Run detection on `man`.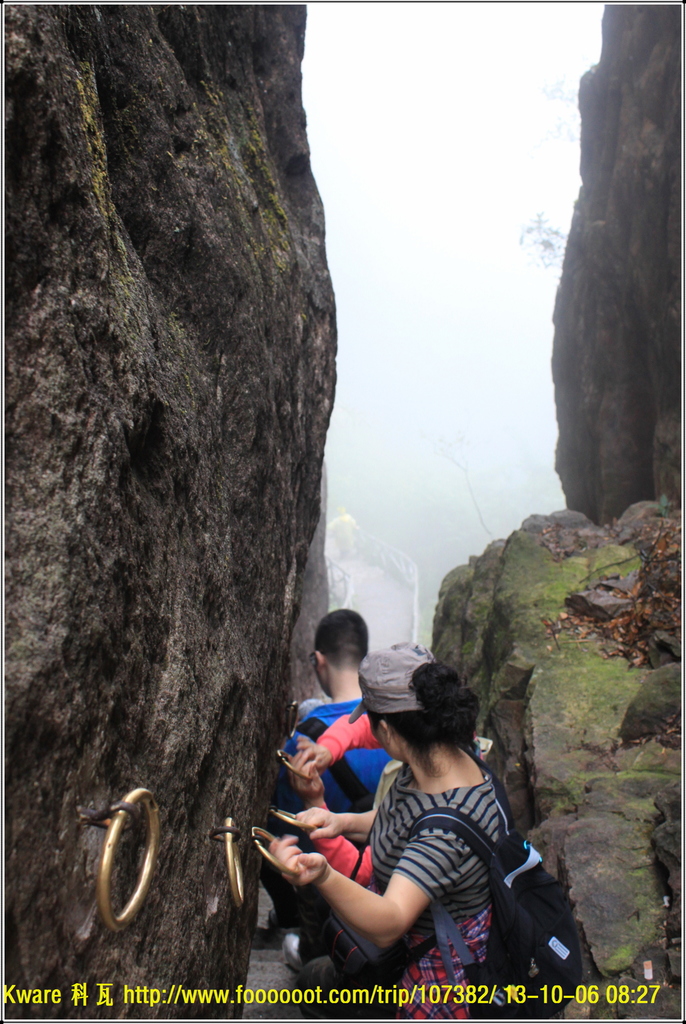
Result: box=[281, 607, 396, 975].
